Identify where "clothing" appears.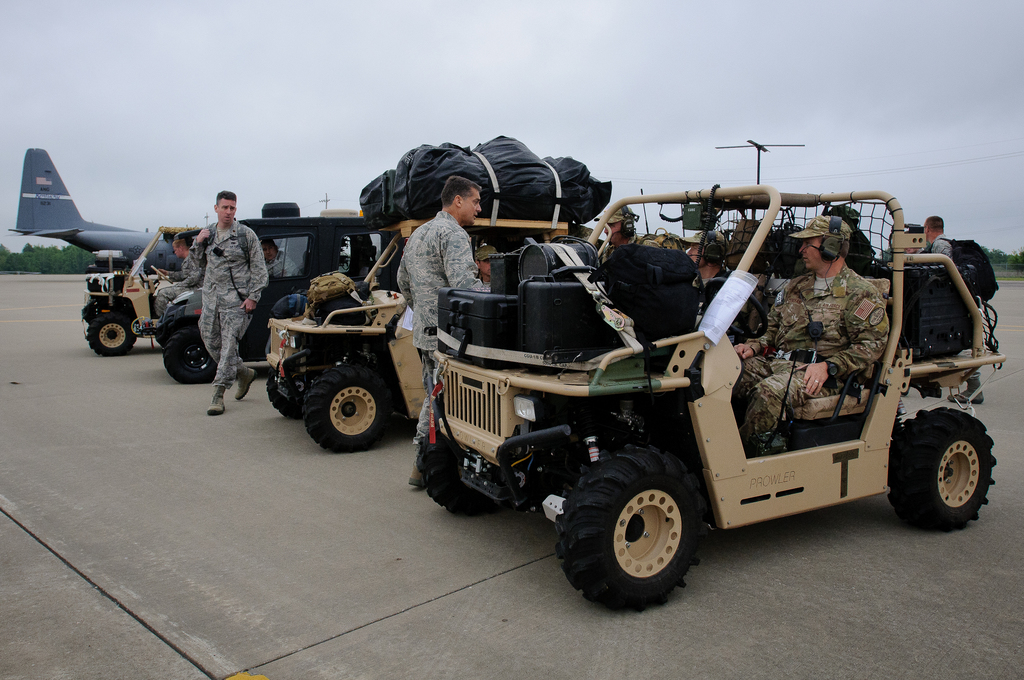
Appears at 691 269 735 318.
